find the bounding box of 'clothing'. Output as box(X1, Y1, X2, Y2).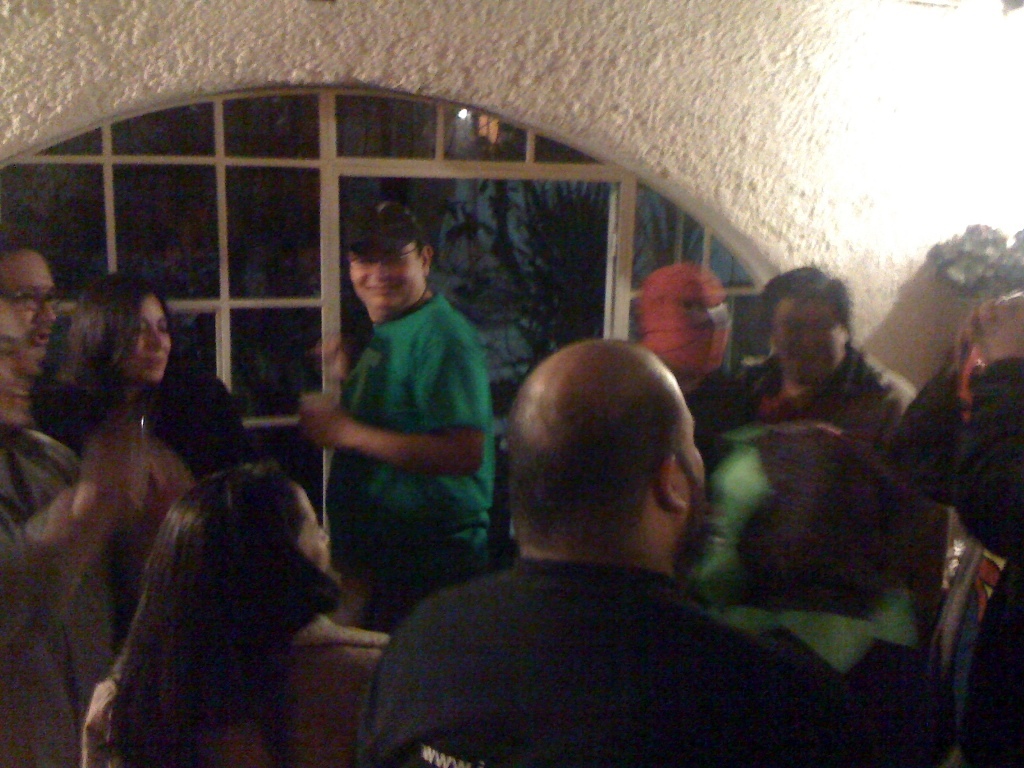
box(77, 604, 405, 763).
